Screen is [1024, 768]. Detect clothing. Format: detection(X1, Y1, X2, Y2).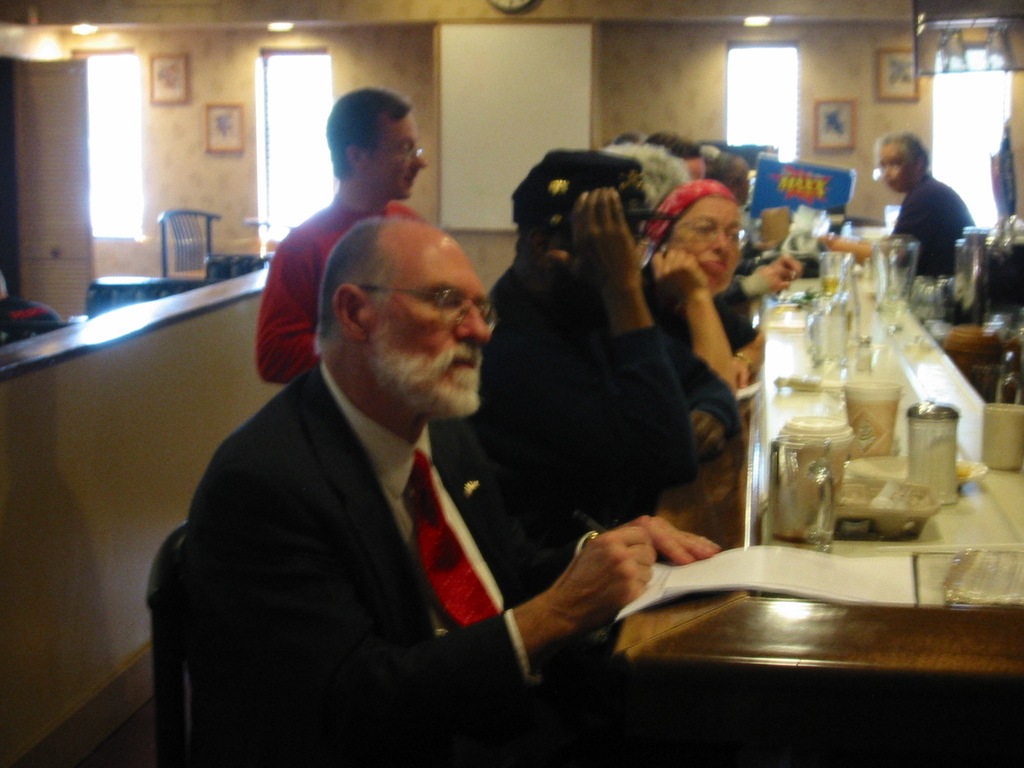
detection(632, 259, 755, 449).
